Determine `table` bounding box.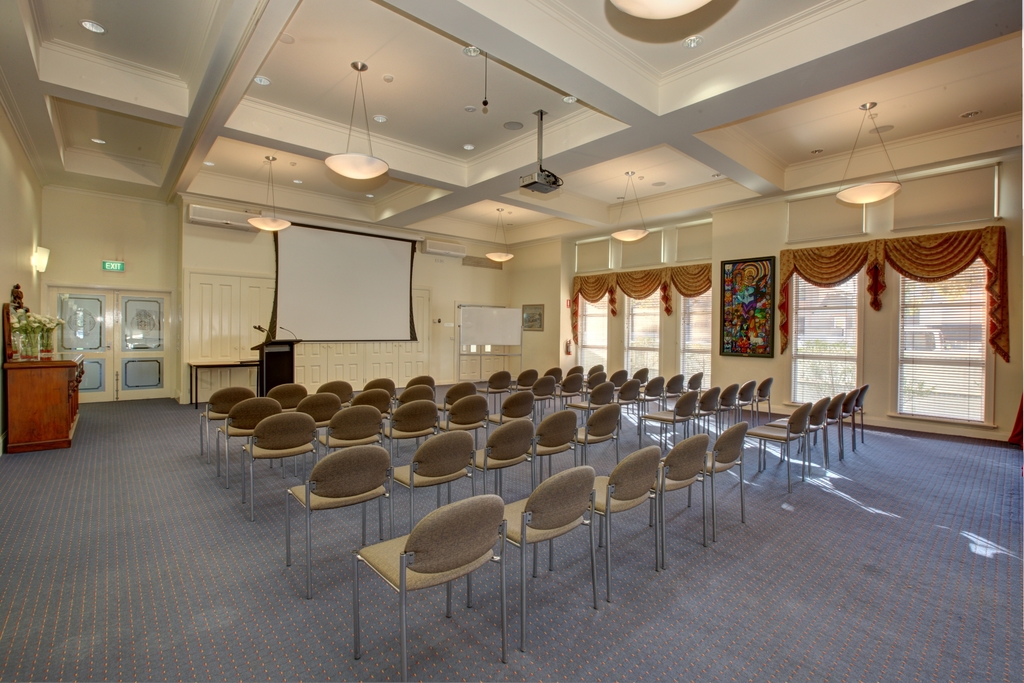
Determined: l=2, t=342, r=78, b=446.
